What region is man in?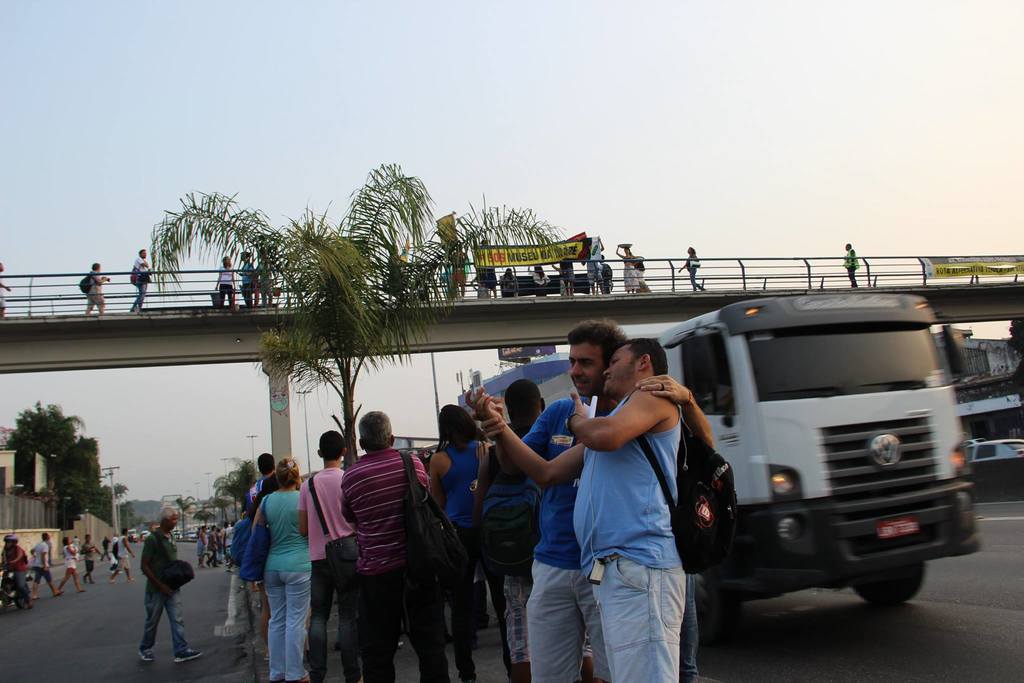
region(463, 345, 685, 682).
